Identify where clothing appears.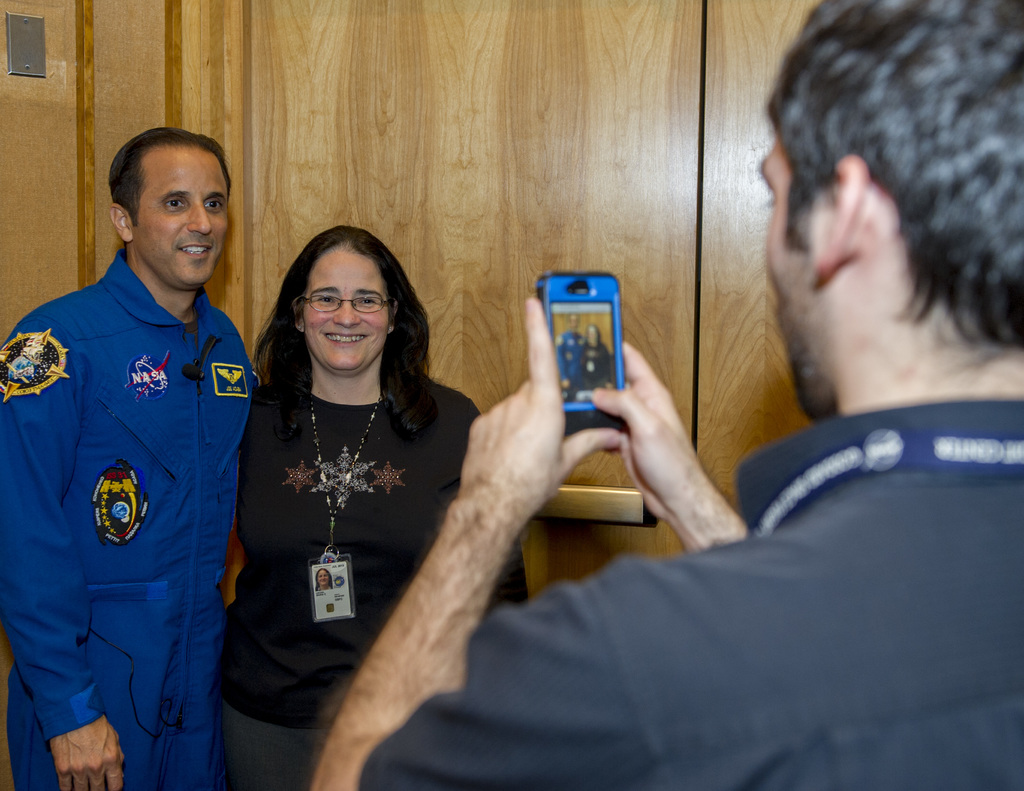
Appears at <region>11, 200, 249, 765</region>.
